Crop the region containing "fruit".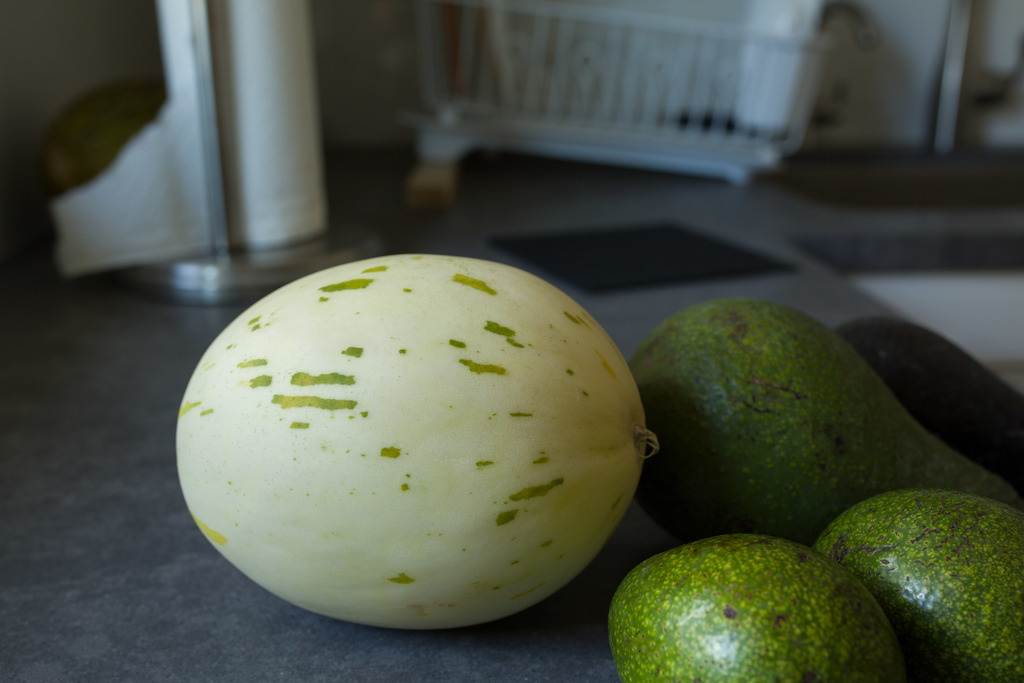
Crop region: 606,534,906,680.
